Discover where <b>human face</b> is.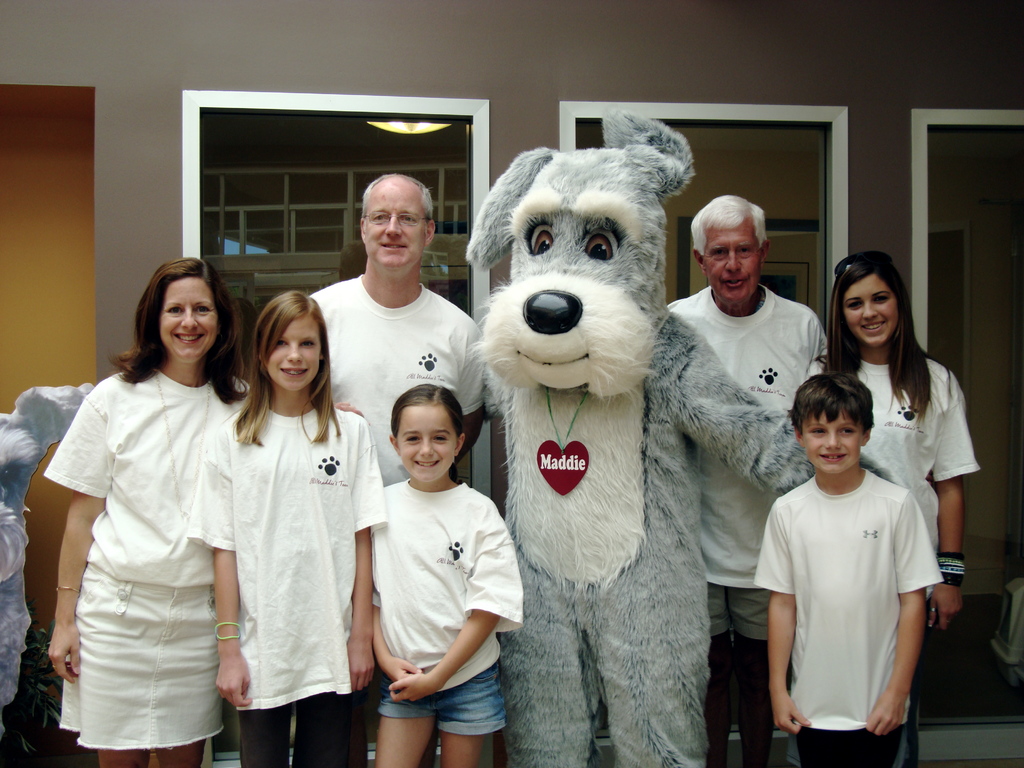
Discovered at {"left": 164, "top": 276, "right": 218, "bottom": 358}.
